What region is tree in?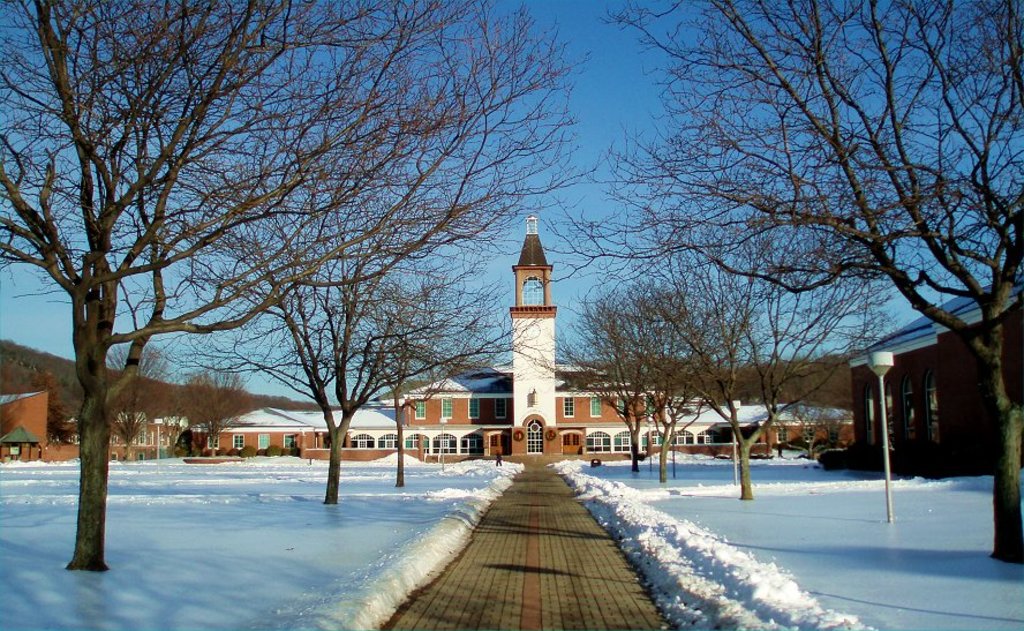
(x1=539, y1=294, x2=672, y2=481).
